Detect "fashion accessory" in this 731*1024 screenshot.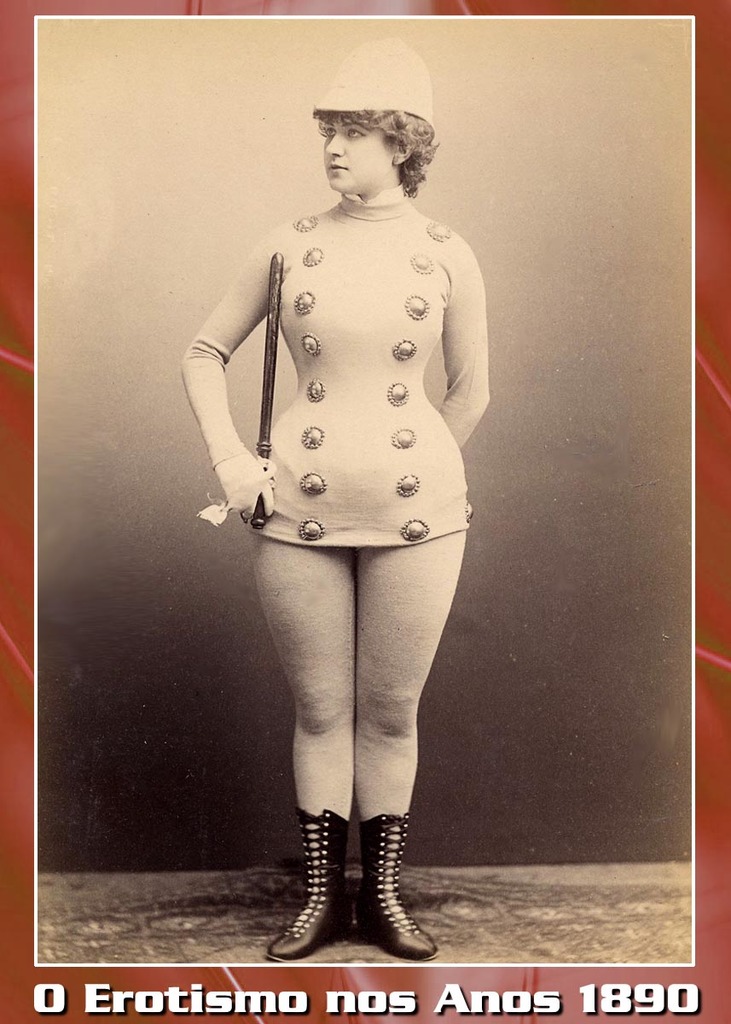
Detection: bbox(358, 810, 441, 960).
